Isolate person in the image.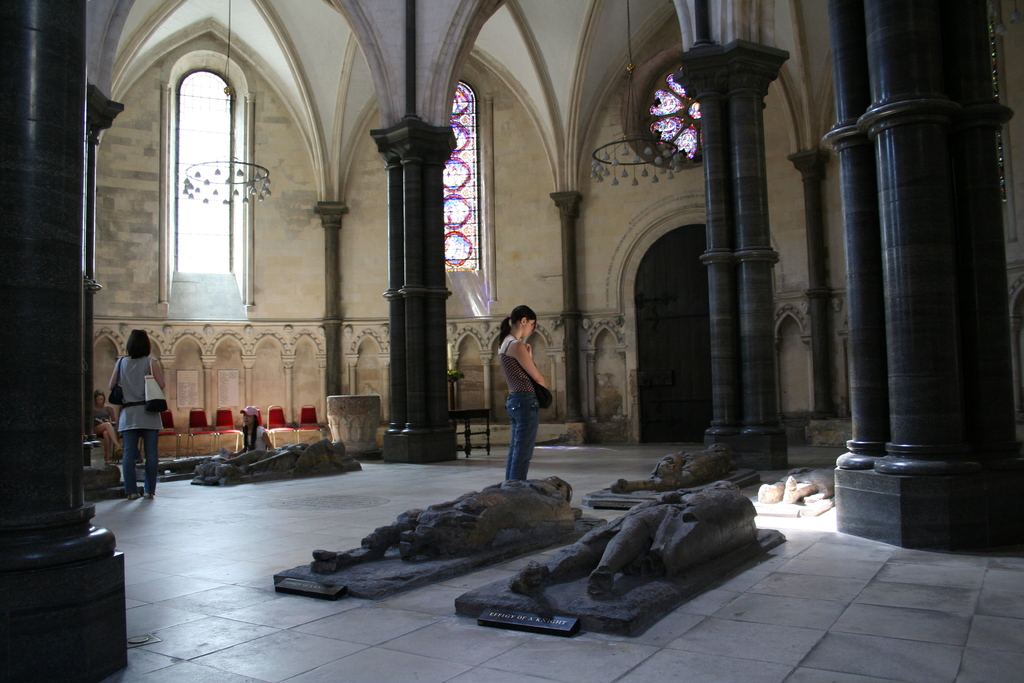
Isolated region: locate(502, 481, 765, 607).
